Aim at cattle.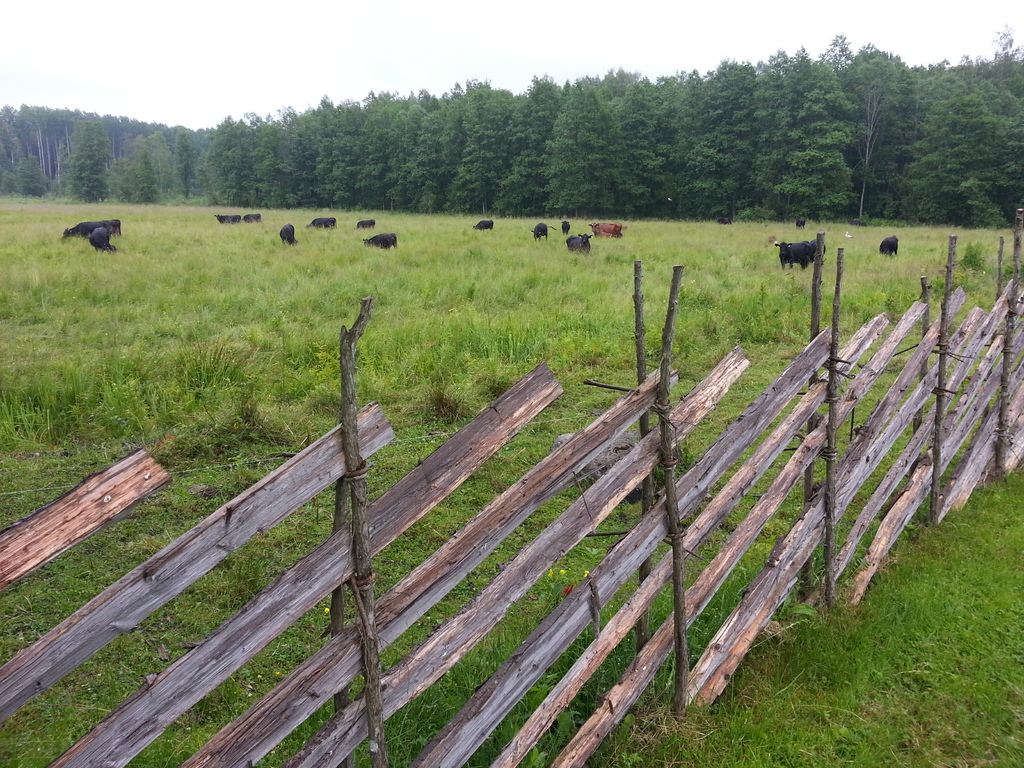
Aimed at region(242, 213, 260, 223).
